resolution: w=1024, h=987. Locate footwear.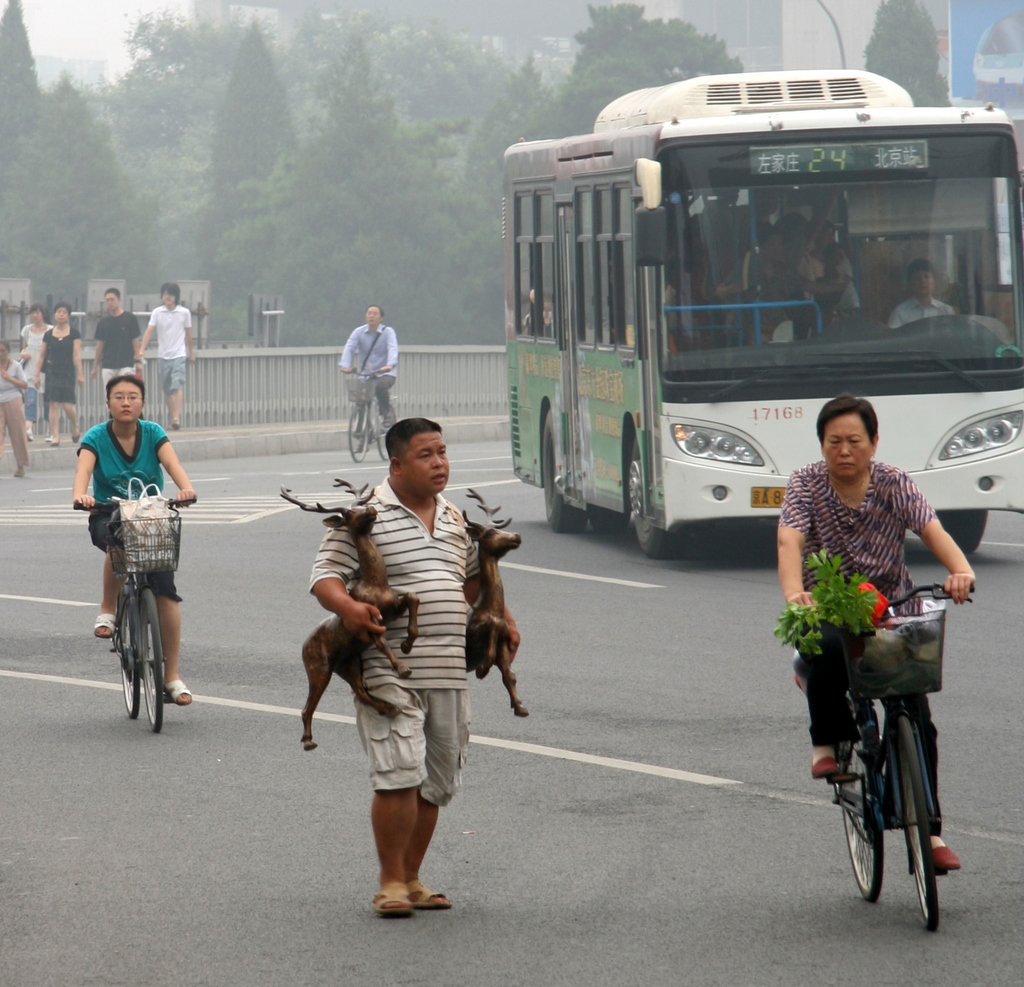
BBox(94, 612, 127, 644).
